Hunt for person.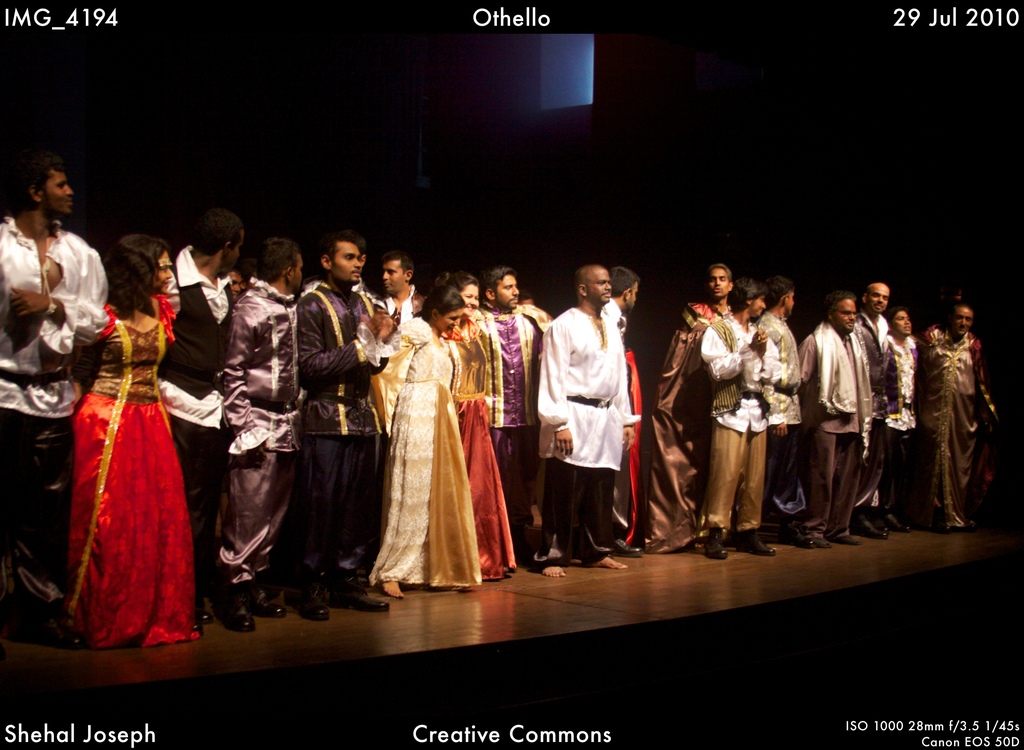
Hunted down at crop(65, 232, 203, 651).
